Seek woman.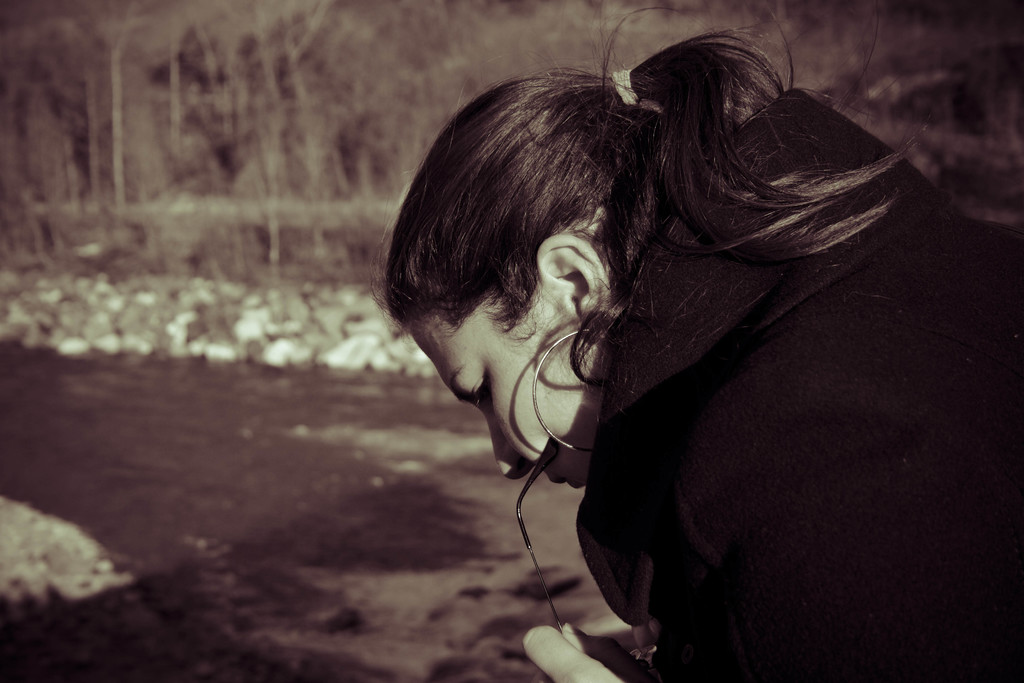
[x1=383, y1=28, x2=1023, y2=682].
